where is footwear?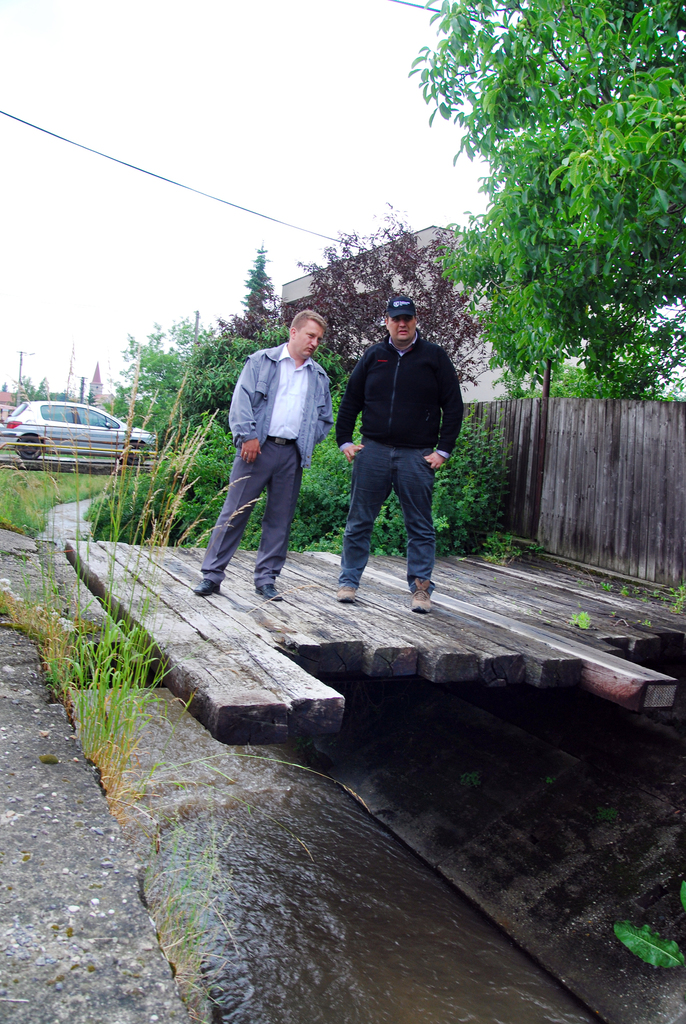
box(335, 586, 356, 603).
